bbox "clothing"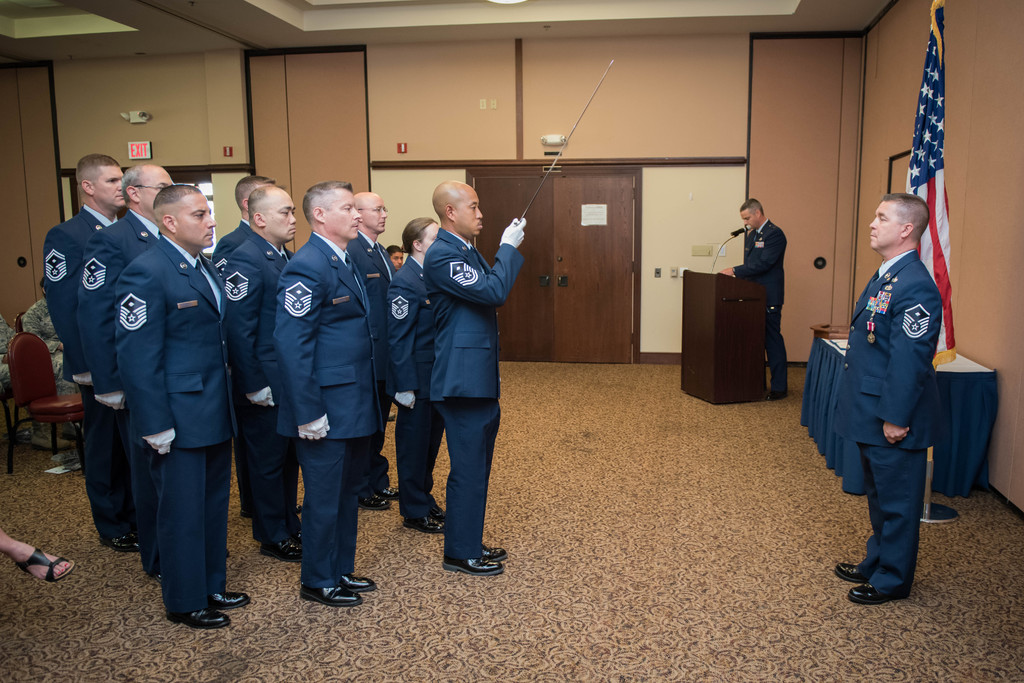
bbox(272, 228, 382, 589)
